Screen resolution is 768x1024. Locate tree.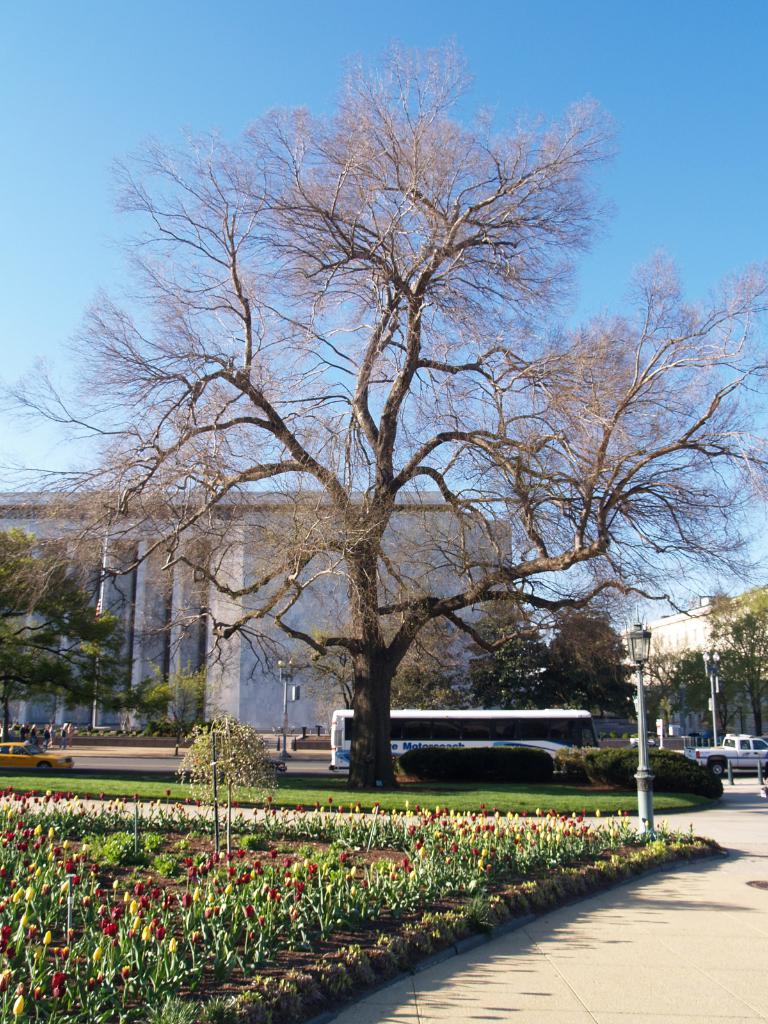
[636,580,767,737].
